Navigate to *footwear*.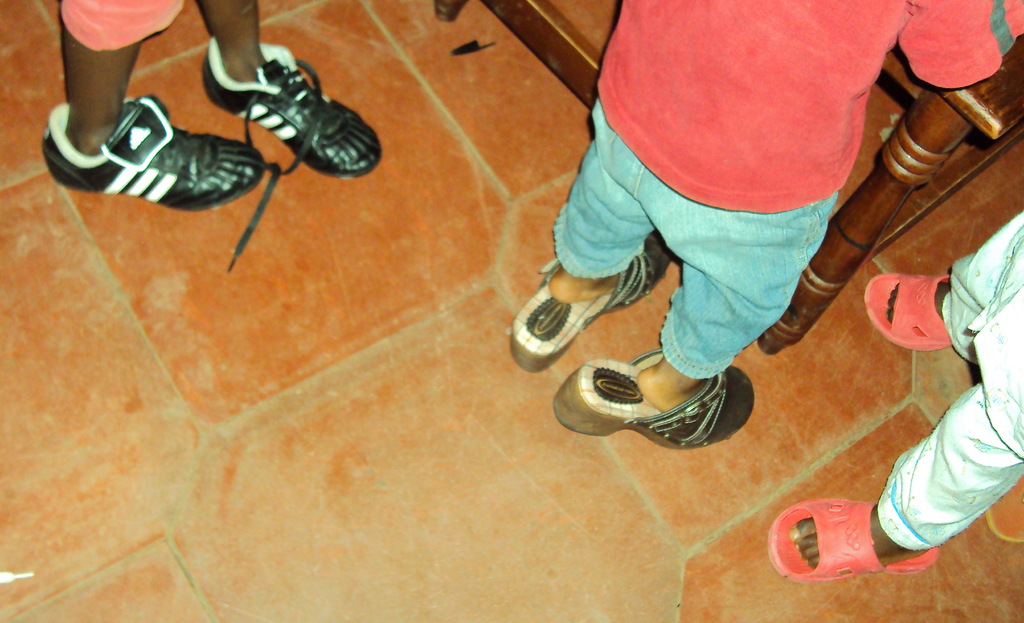
Navigation target: (511, 235, 673, 368).
